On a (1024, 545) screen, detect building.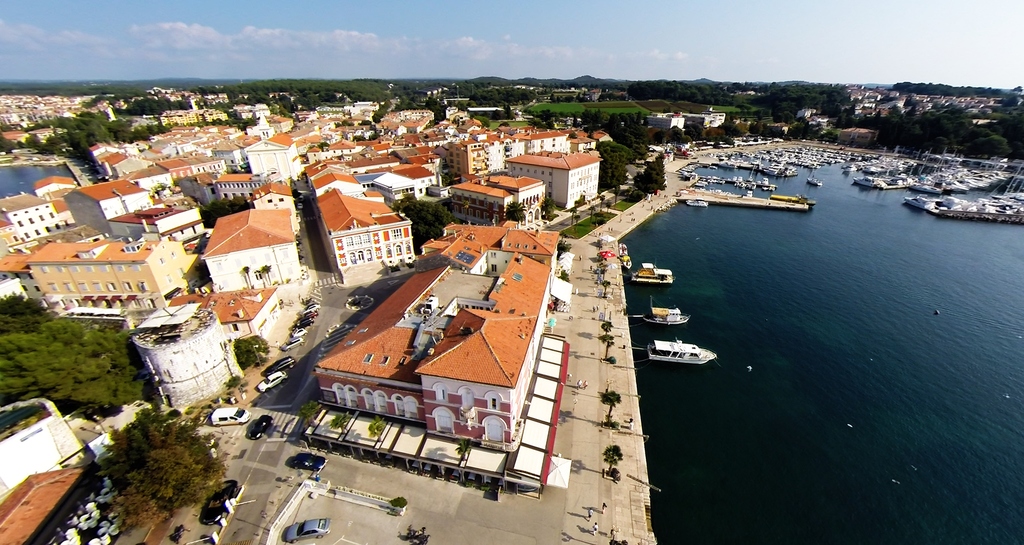
299, 161, 409, 286.
